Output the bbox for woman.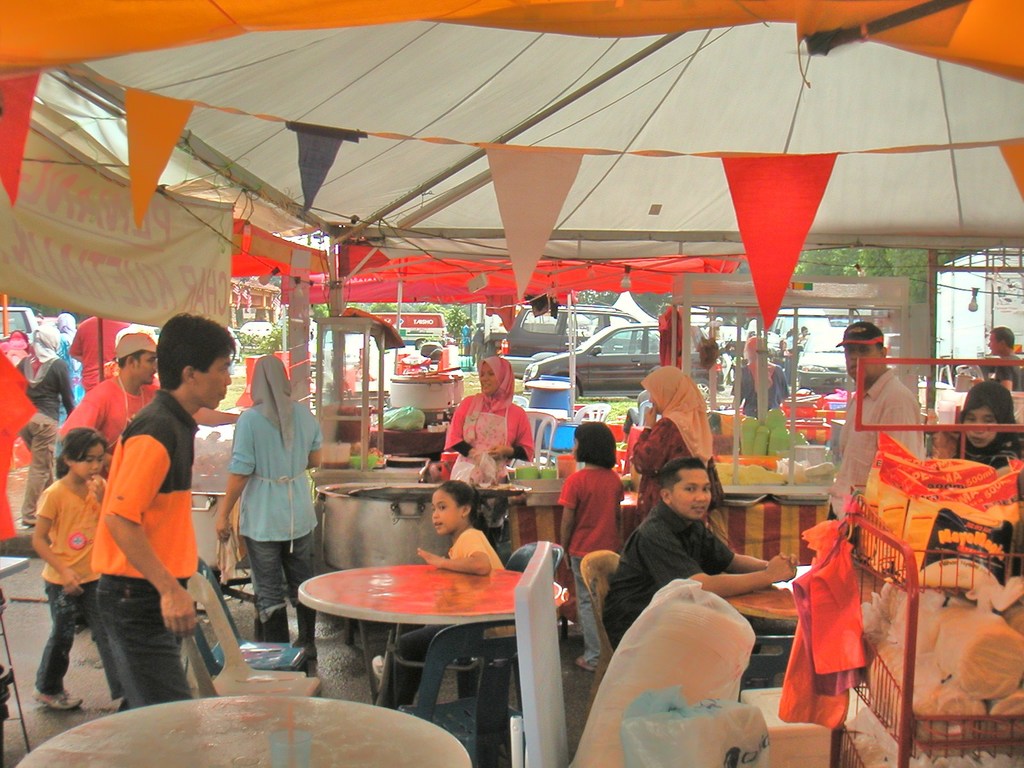
pyautogui.locateOnScreen(640, 360, 745, 515).
